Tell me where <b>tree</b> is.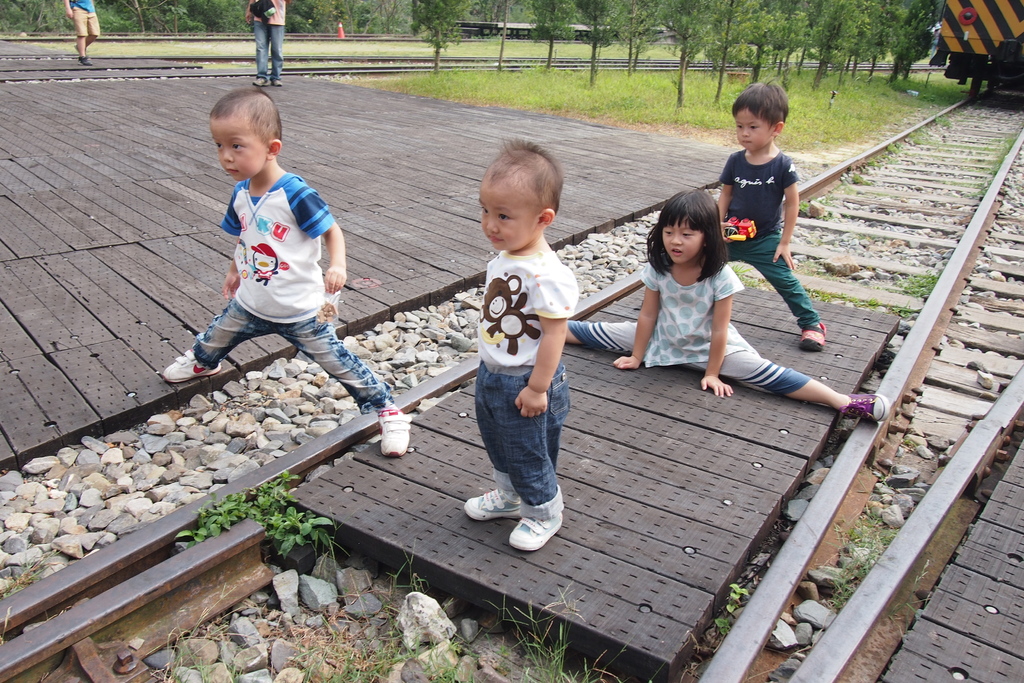
<b>tree</b> is at (left=659, top=0, right=738, bottom=110).
